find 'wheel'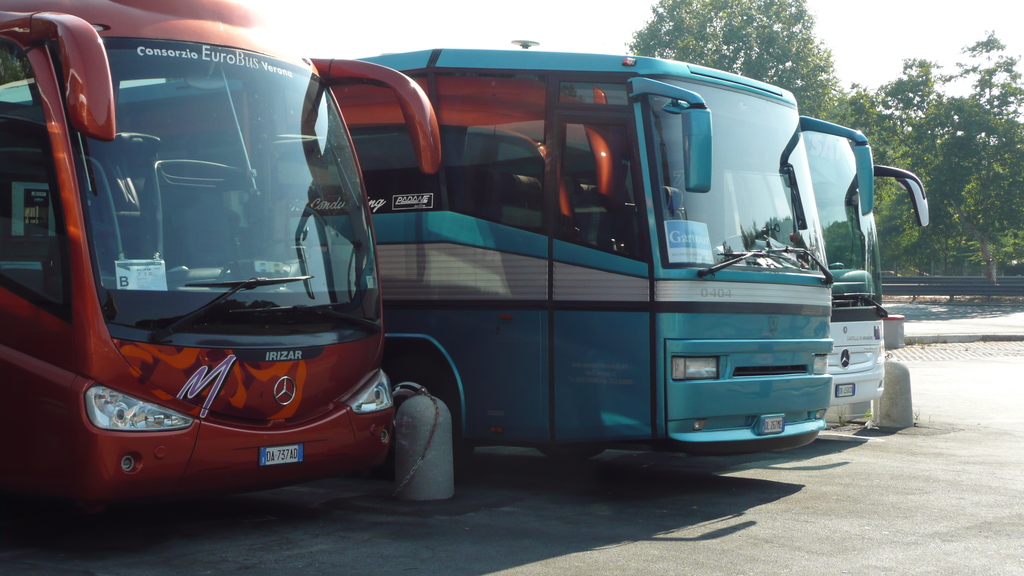
region(390, 356, 467, 467)
